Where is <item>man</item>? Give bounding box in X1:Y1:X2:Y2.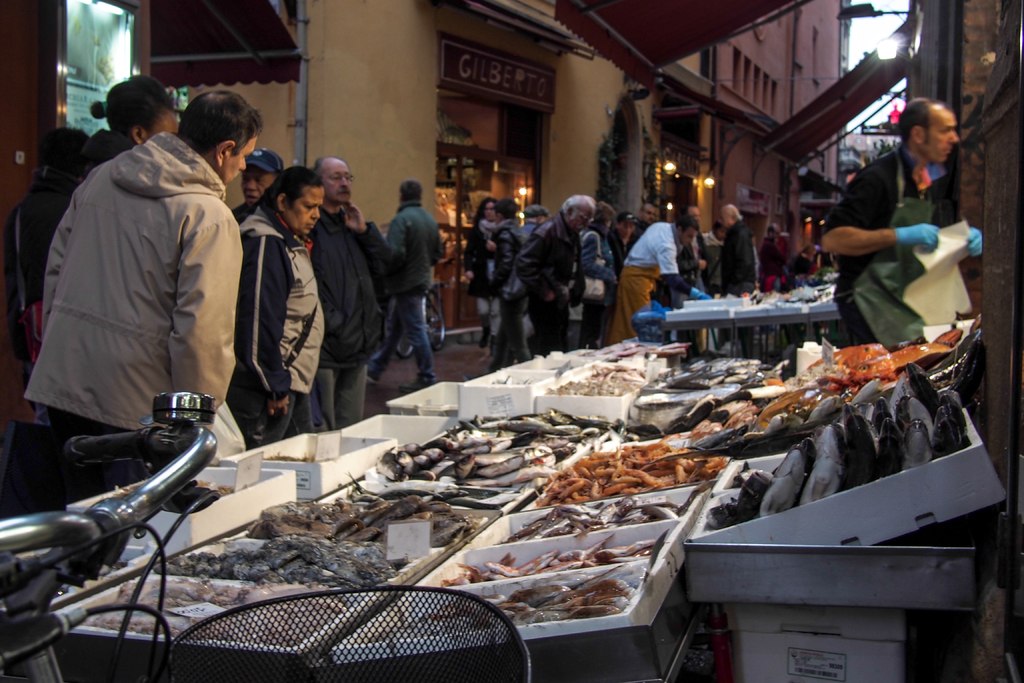
231:144:286:226.
